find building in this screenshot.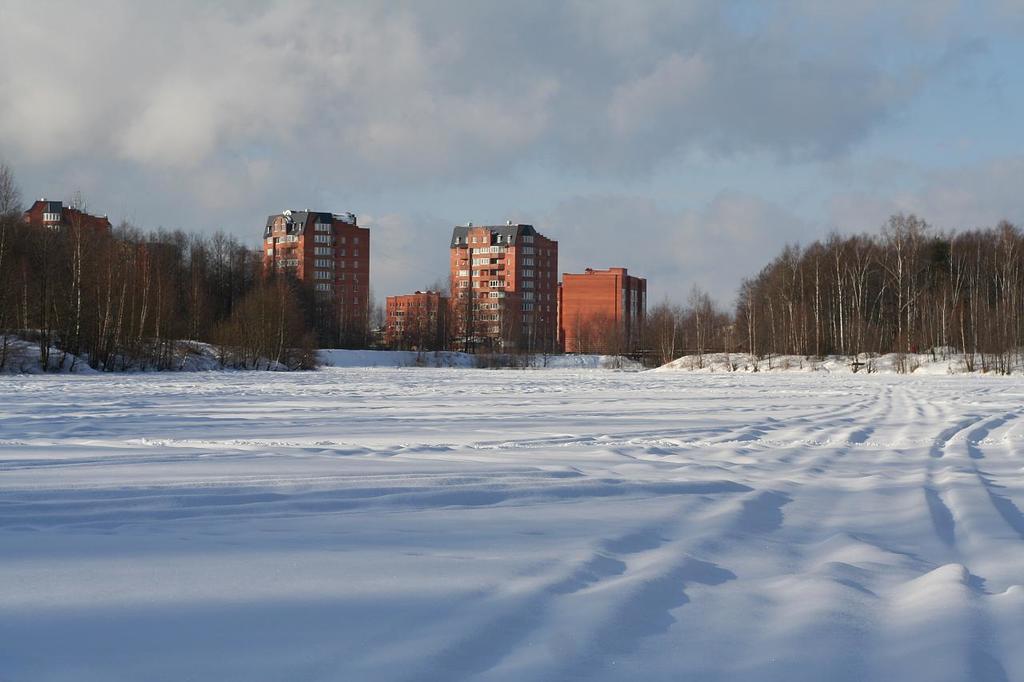
The bounding box for building is [x1=450, y1=220, x2=556, y2=353].
